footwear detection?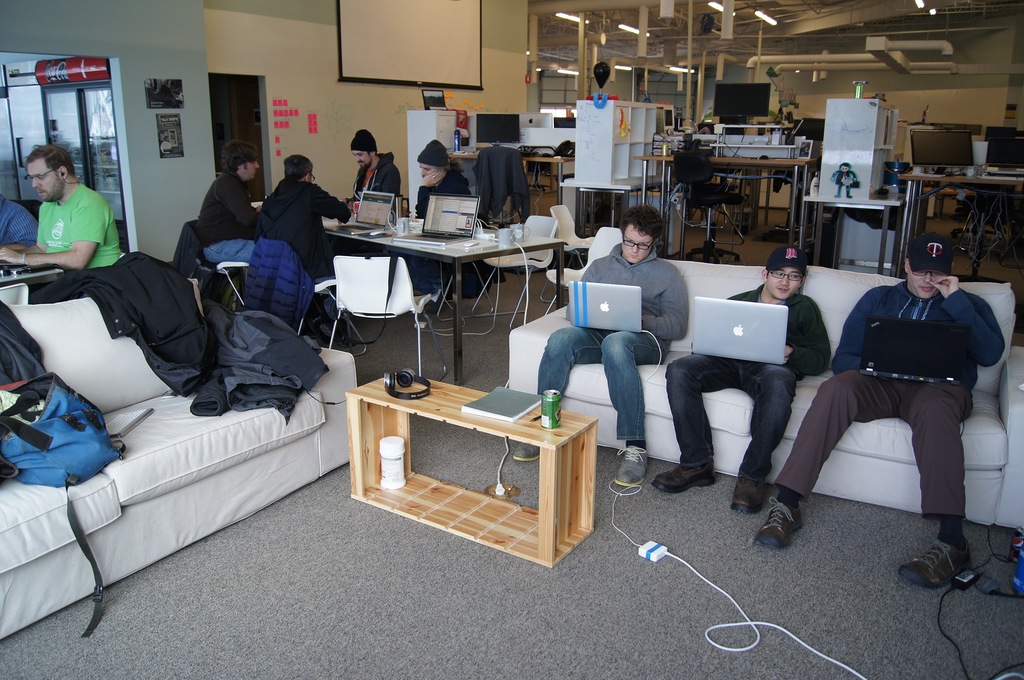
box(653, 460, 714, 494)
